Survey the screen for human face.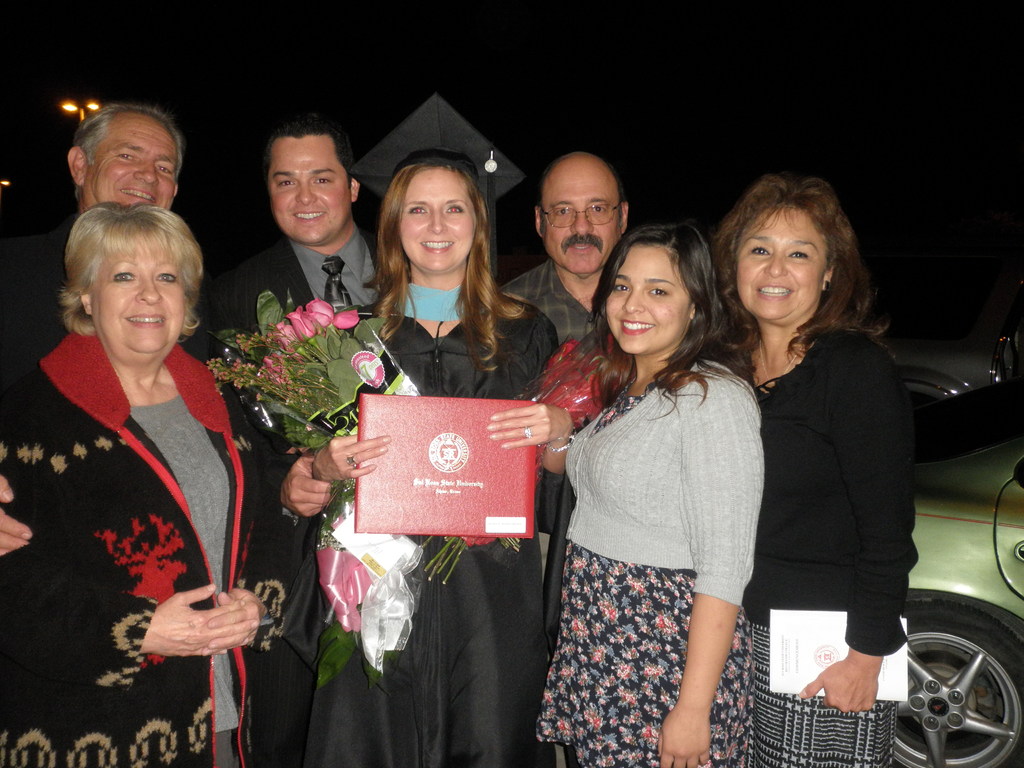
Survey found: <box>612,239,696,352</box>.
